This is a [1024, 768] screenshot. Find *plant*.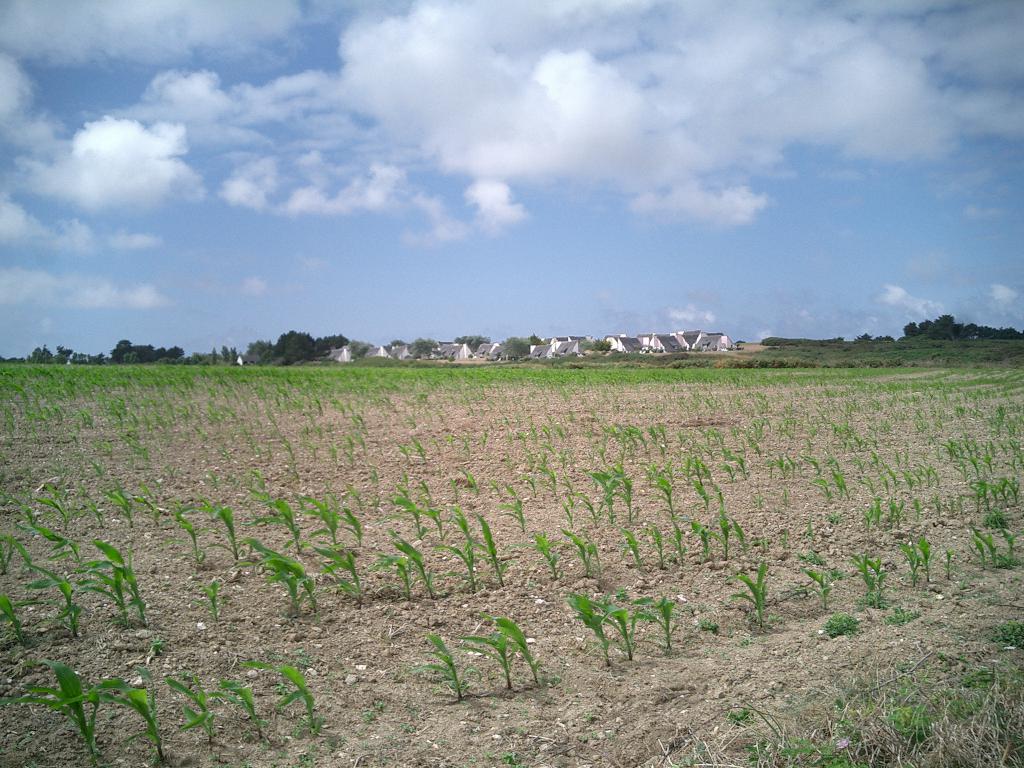
Bounding box: {"x1": 991, "y1": 616, "x2": 1023, "y2": 651}.
